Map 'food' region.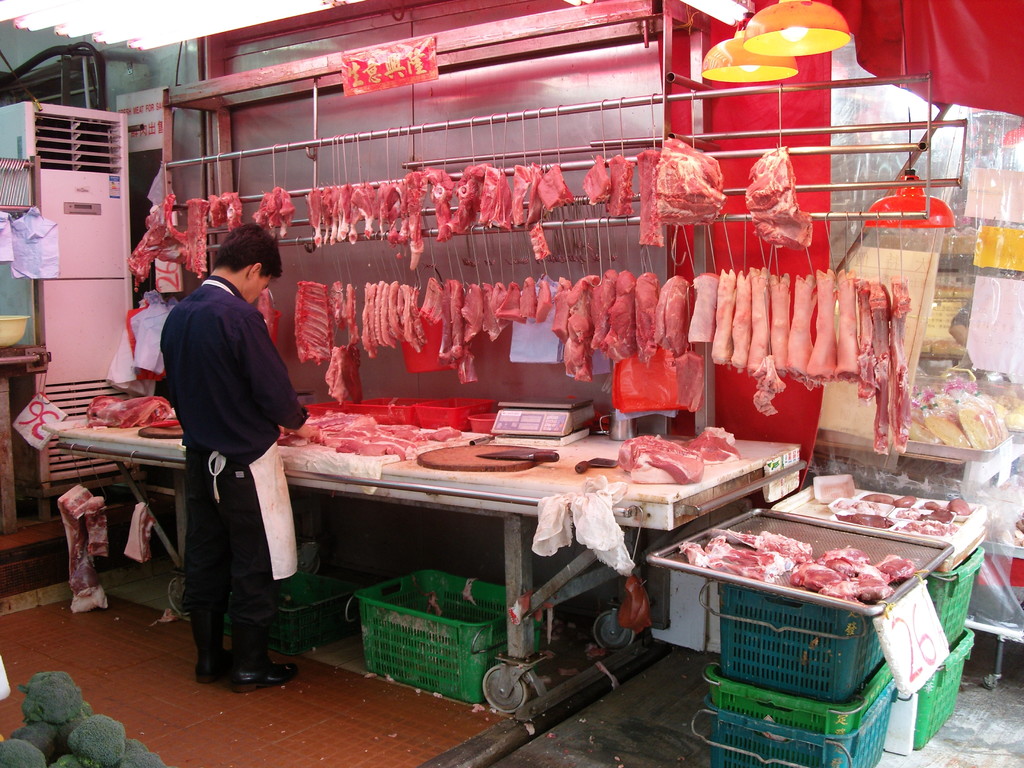
Mapped to [529,230,551,262].
